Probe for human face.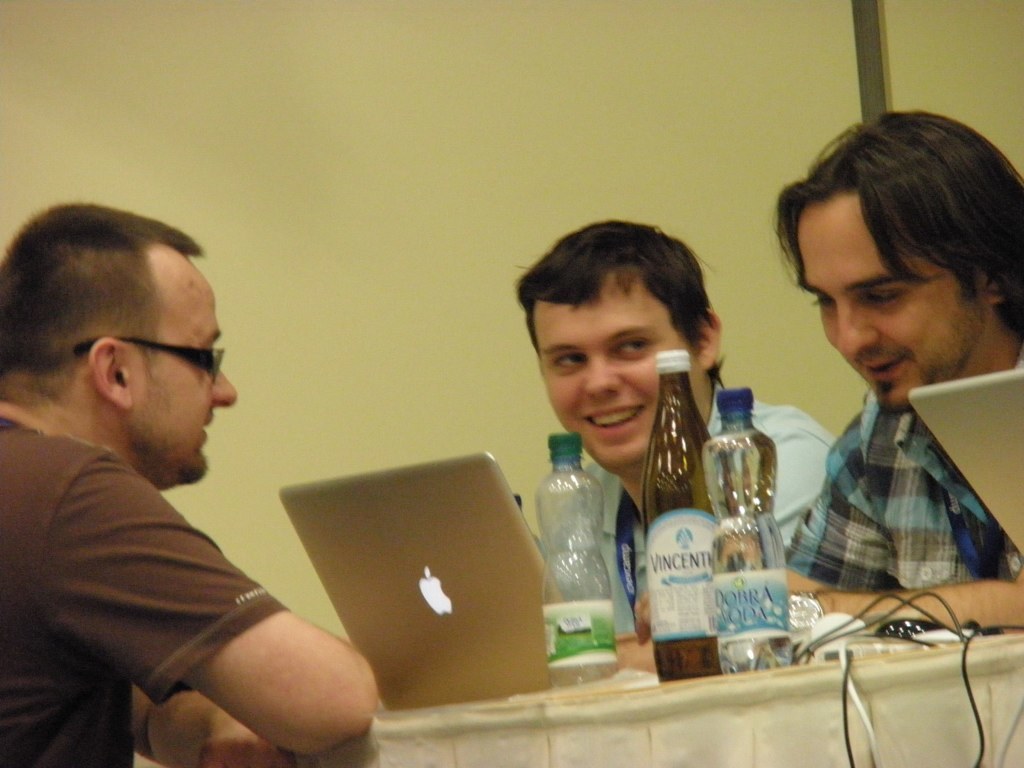
Probe result: pyautogui.locateOnScreen(799, 189, 986, 414).
